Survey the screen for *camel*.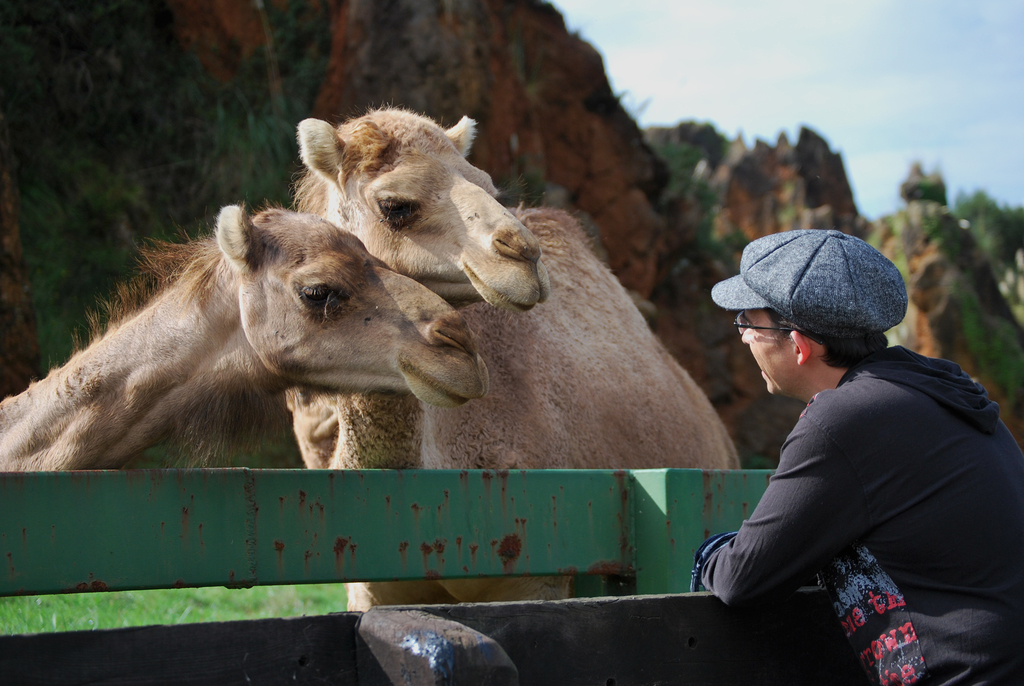
Survey found: crop(285, 118, 746, 598).
